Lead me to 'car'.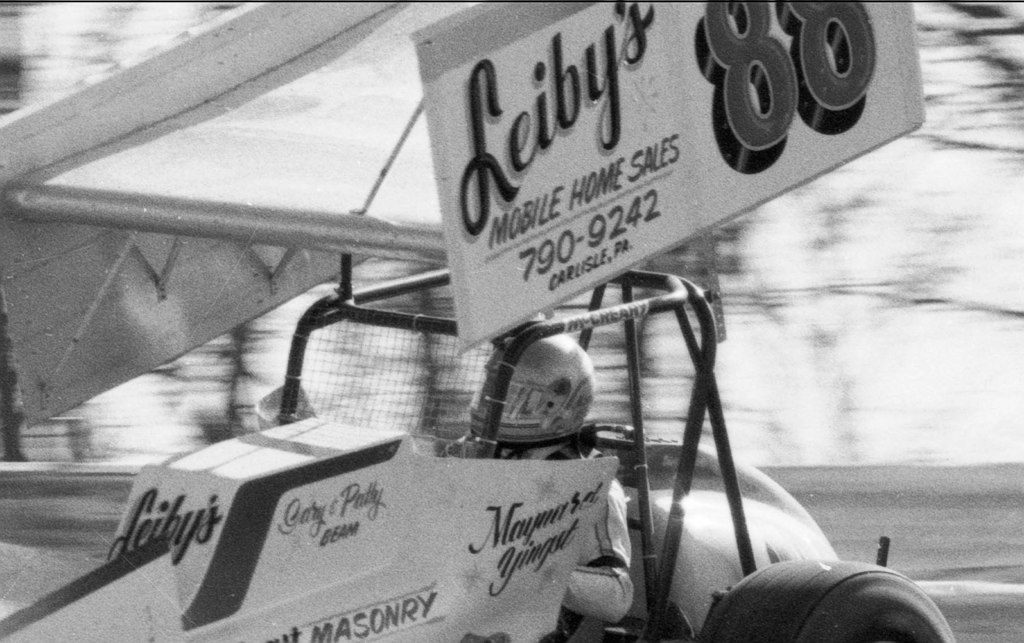
Lead to pyautogui.locateOnScreen(0, 0, 955, 642).
